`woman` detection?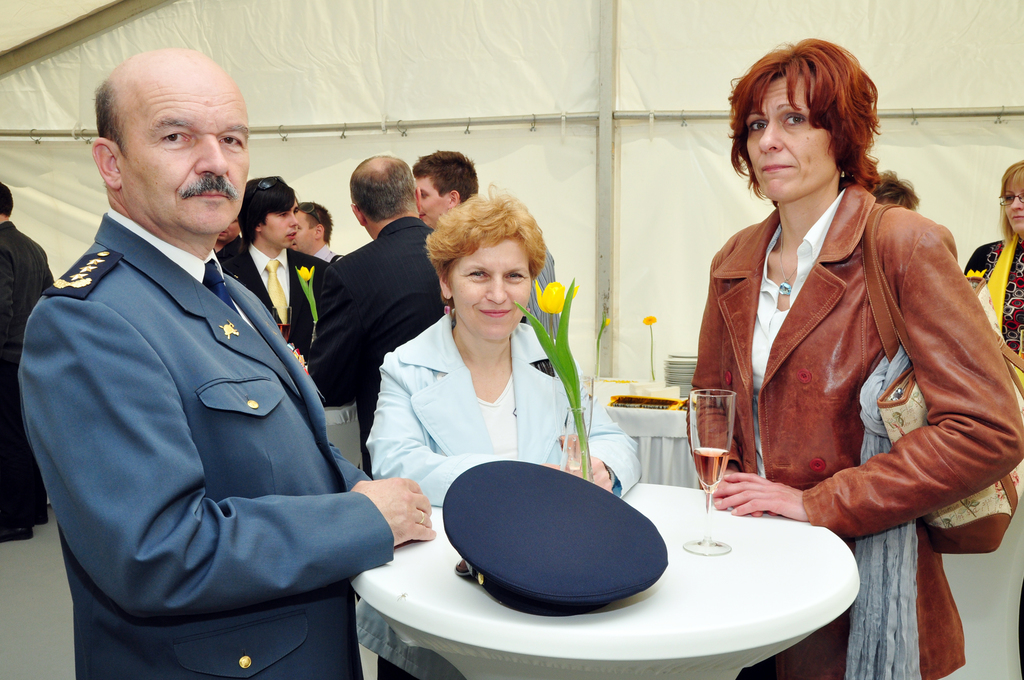
(left=965, top=163, right=1023, bottom=371)
